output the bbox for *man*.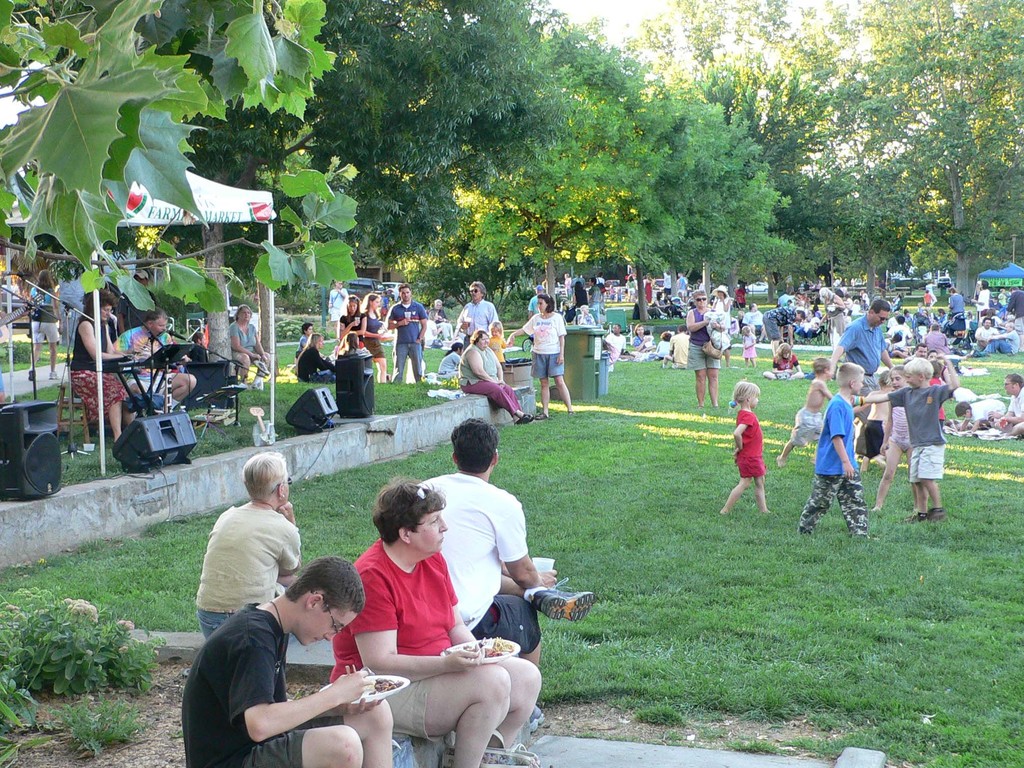
l=836, t=302, r=889, b=425.
